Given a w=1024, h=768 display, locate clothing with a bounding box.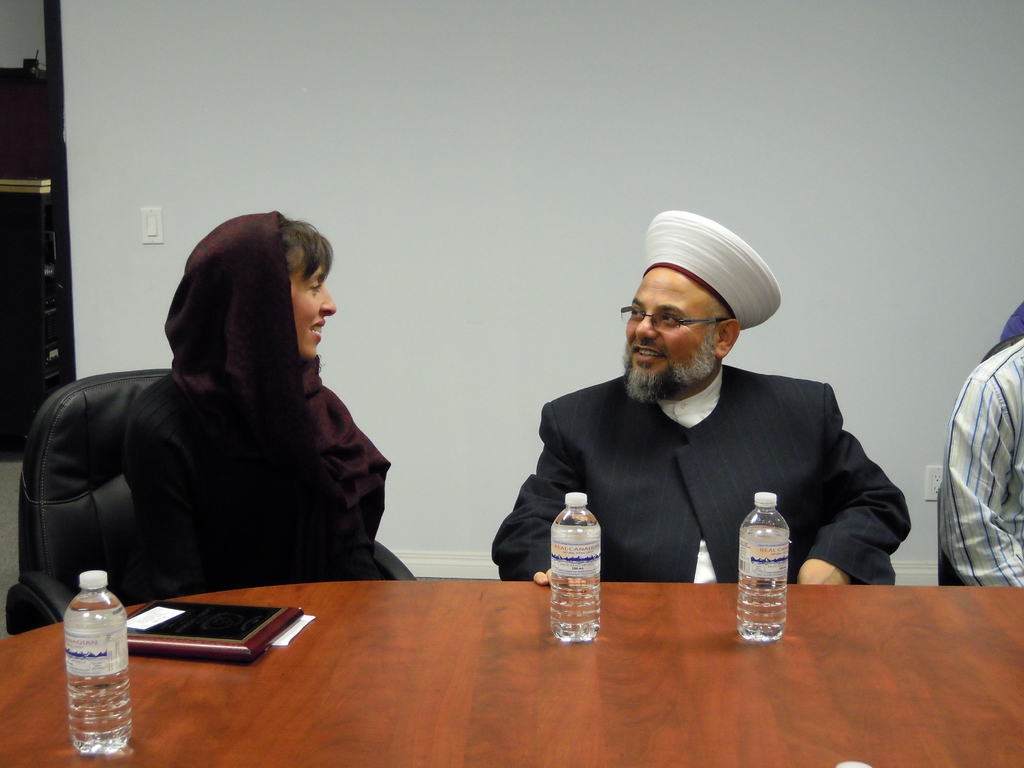
Located: (488, 376, 910, 586).
